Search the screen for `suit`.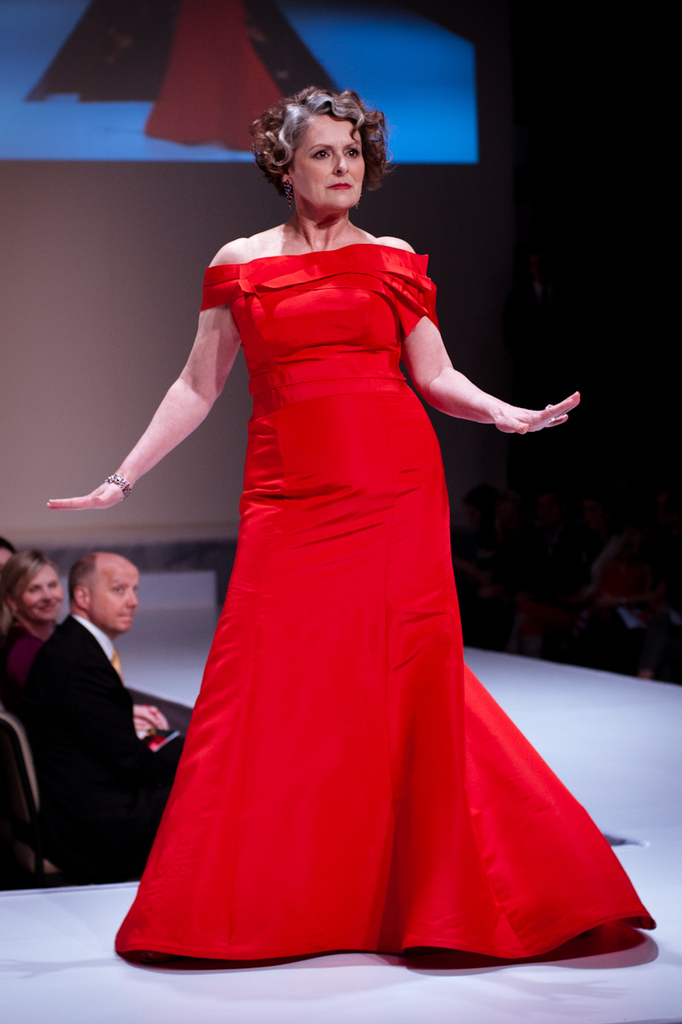
Found at crop(14, 565, 153, 902).
